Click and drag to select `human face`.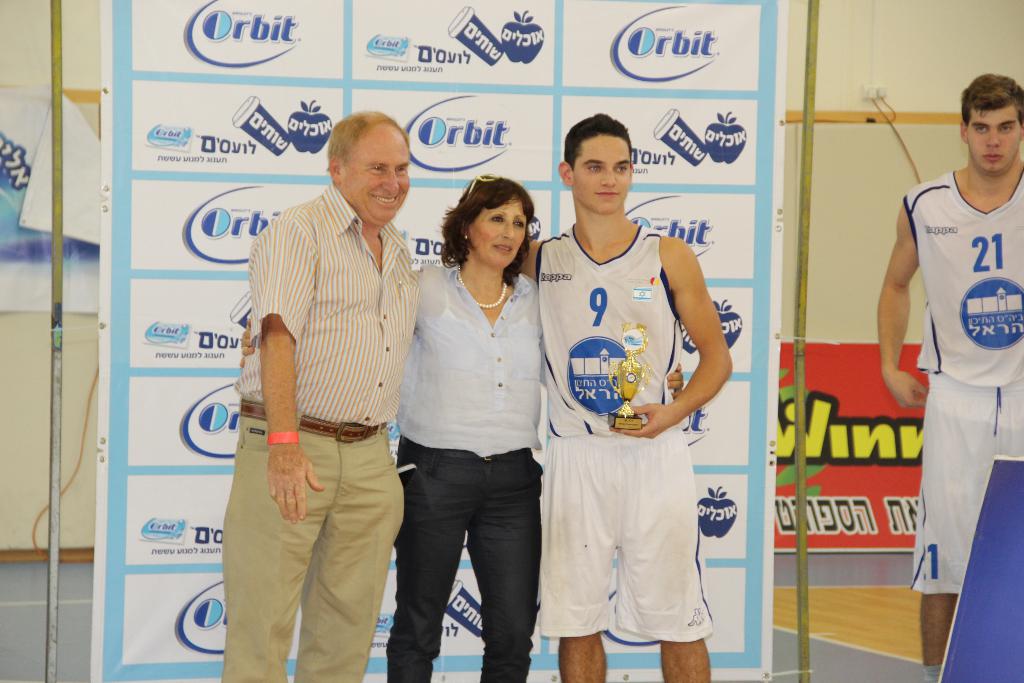
Selection: <bbox>570, 130, 634, 217</bbox>.
